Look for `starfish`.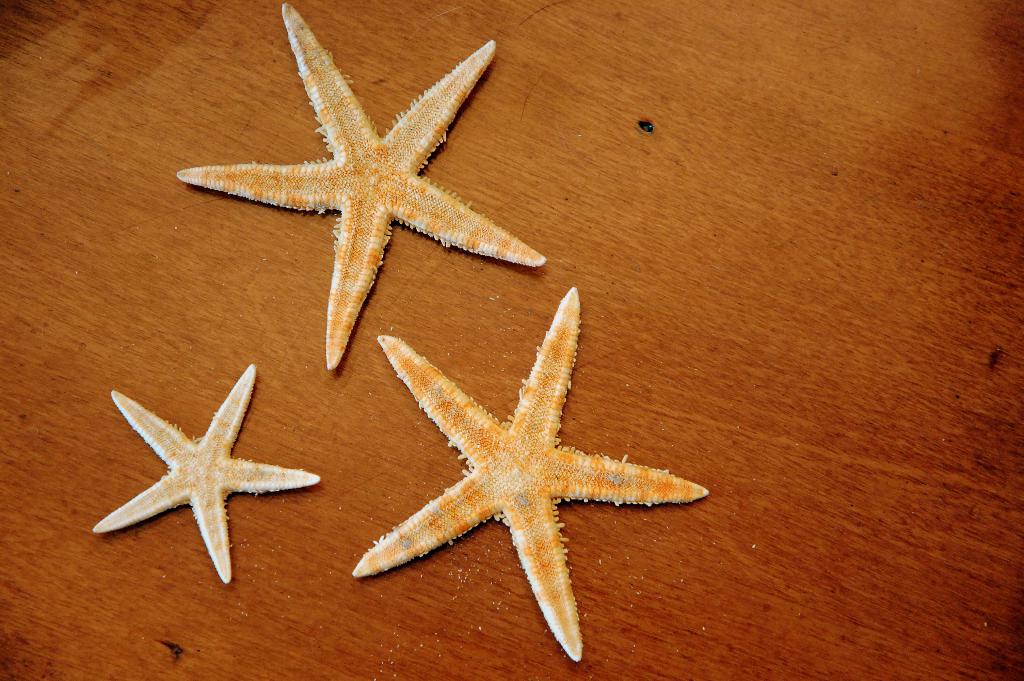
Found: [93, 365, 320, 582].
